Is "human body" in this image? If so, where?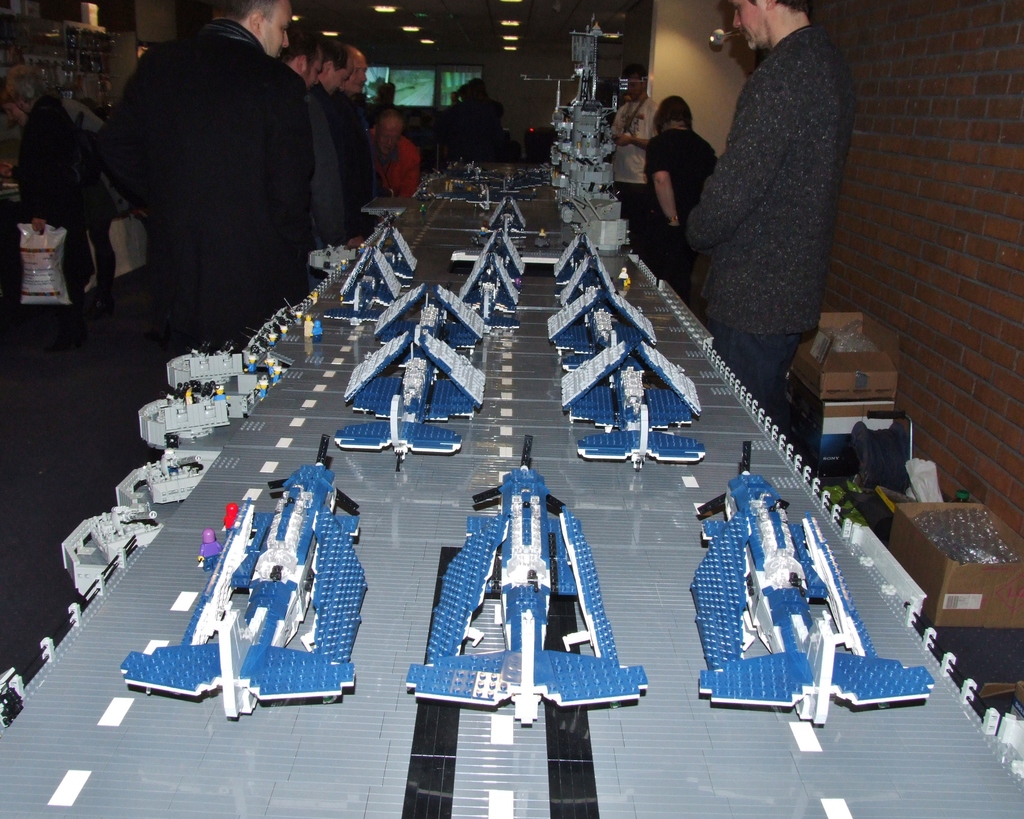
Yes, at x1=24, y1=99, x2=118, y2=332.
